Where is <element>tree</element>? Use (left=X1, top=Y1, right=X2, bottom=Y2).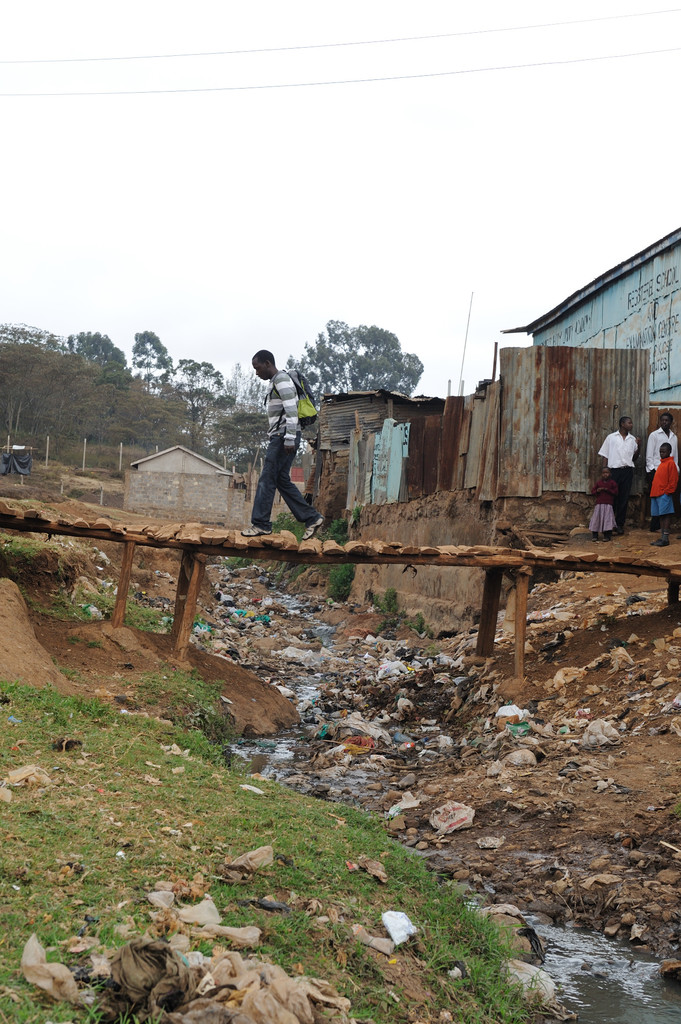
(left=0, top=346, right=91, bottom=454).
